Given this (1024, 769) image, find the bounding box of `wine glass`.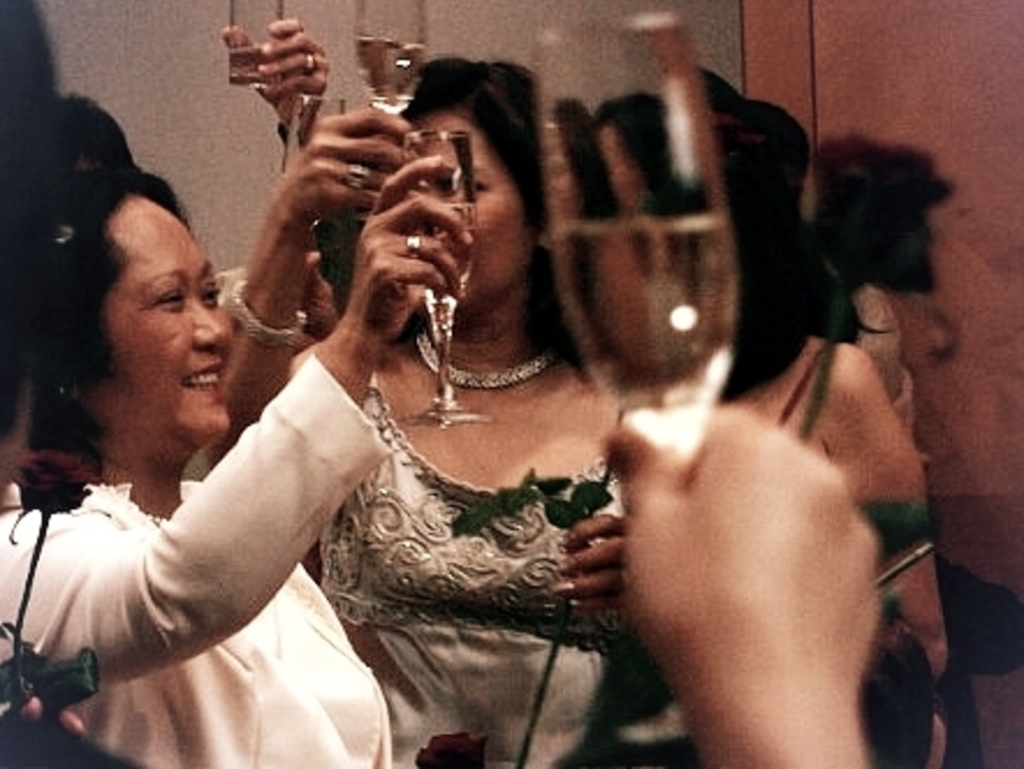
<bbox>352, 0, 412, 225</bbox>.
